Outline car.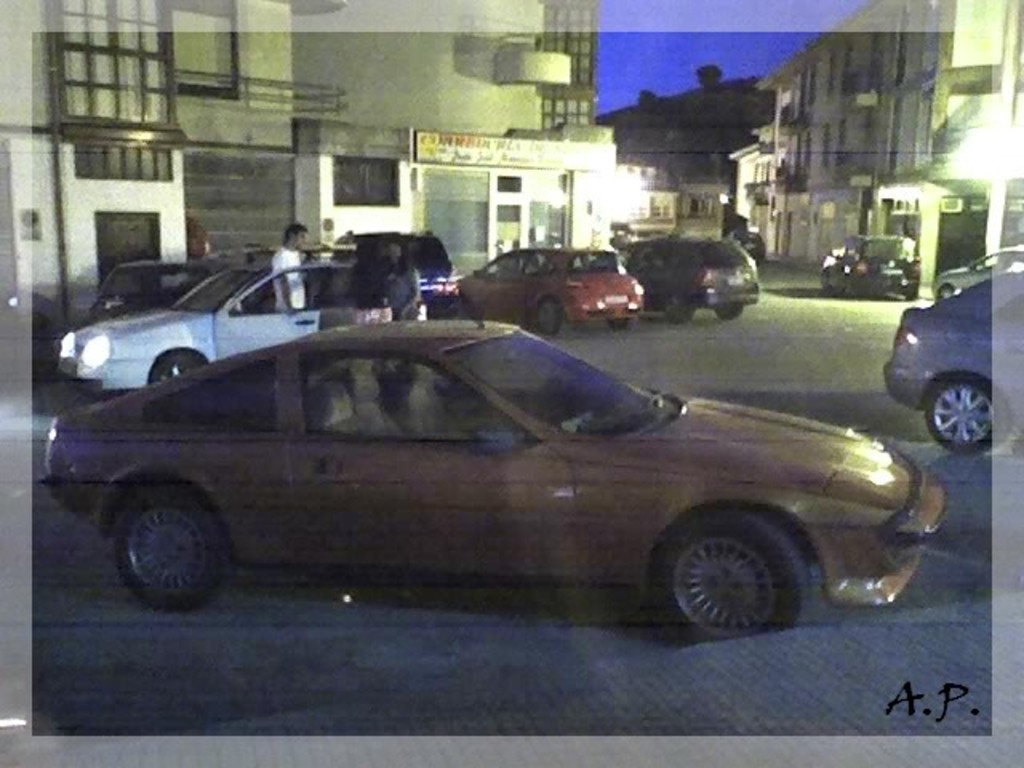
Outline: box=[819, 237, 920, 302].
